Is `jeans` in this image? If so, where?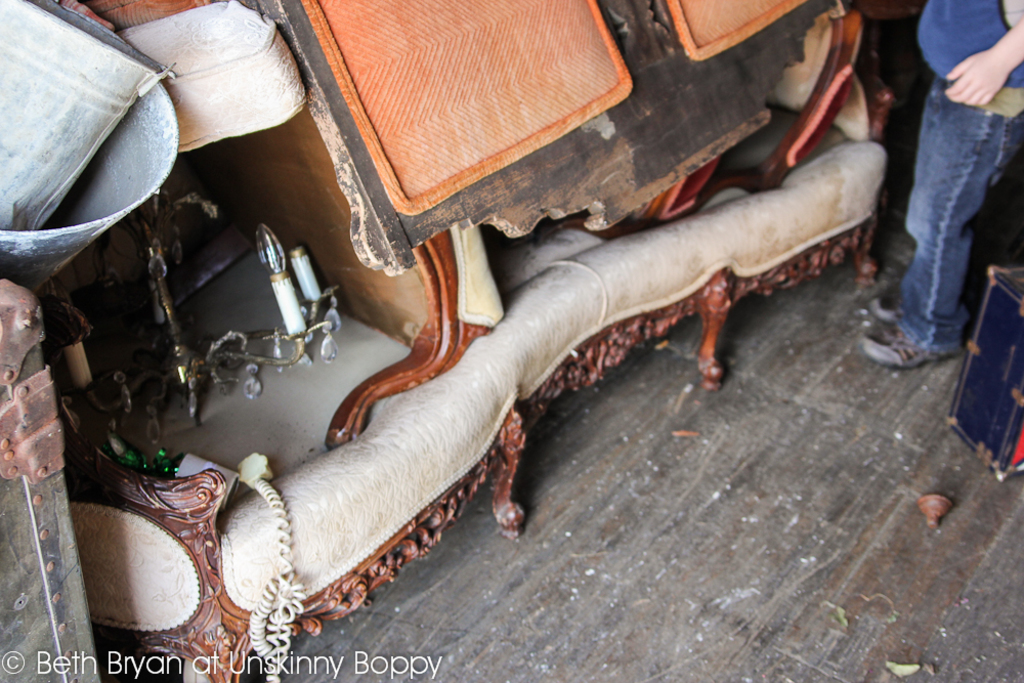
Yes, at pyautogui.locateOnScreen(900, 65, 1017, 382).
